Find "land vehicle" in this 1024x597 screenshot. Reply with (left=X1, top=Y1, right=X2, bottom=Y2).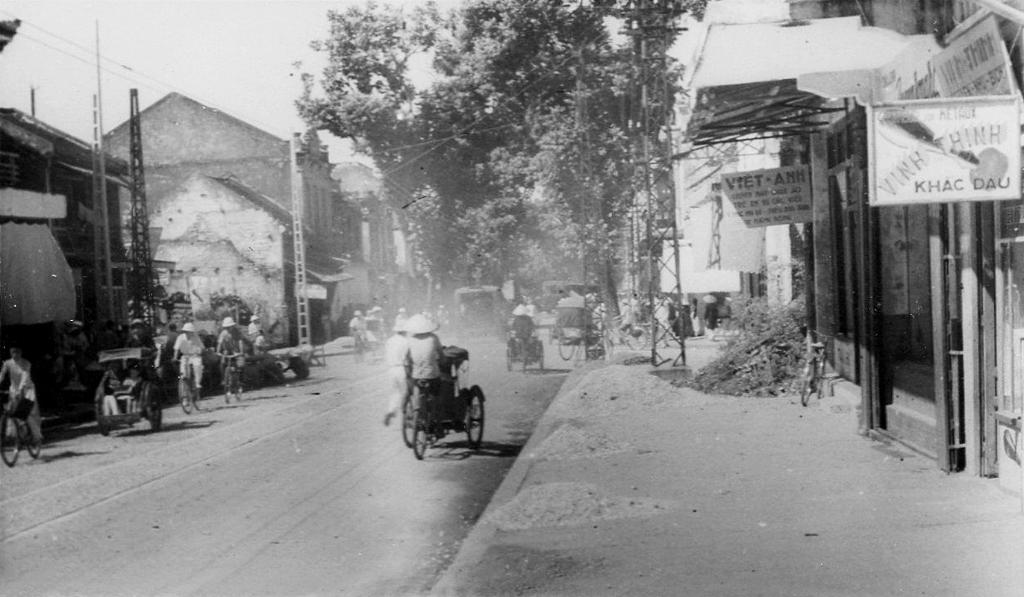
(left=394, top=357, right=493, bottom=462).
